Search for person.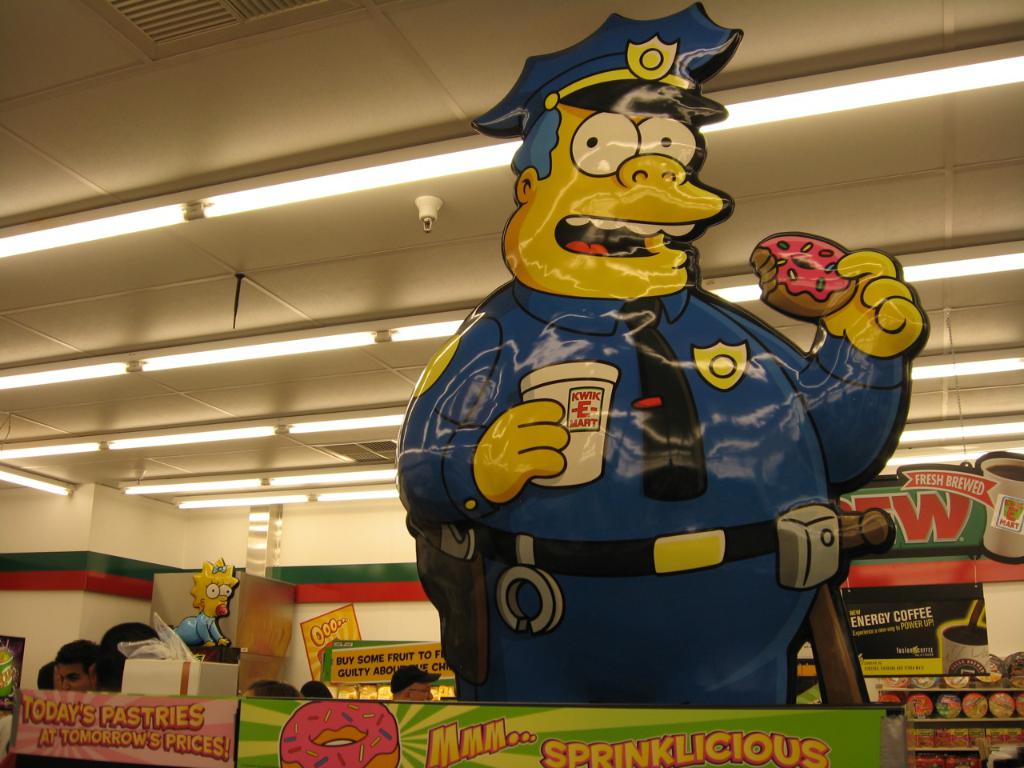
Found at 302,682,331,698.
